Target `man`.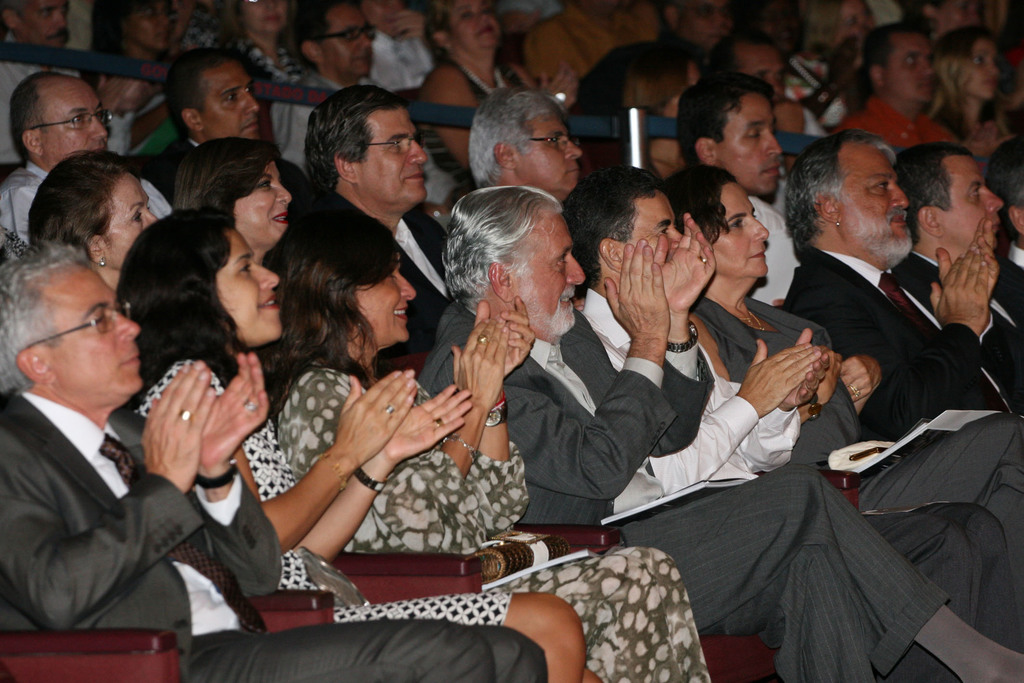
Target region: (left=581, top=179, right=1023, bottom=646).
